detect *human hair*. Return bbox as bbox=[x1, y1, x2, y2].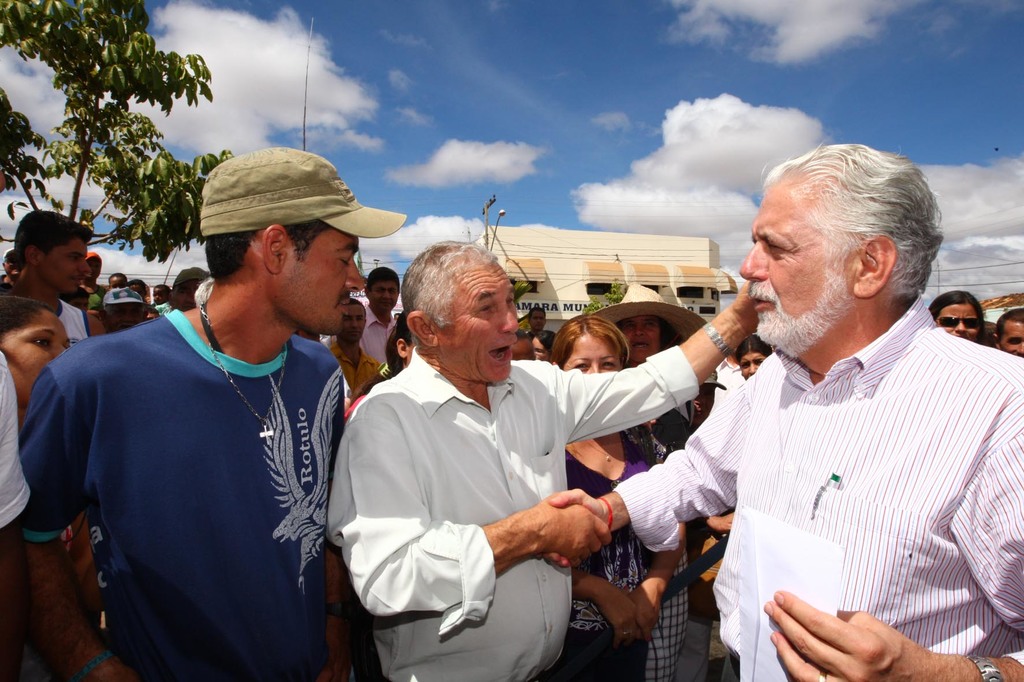
bbox=[531, 306, 546, 318].
